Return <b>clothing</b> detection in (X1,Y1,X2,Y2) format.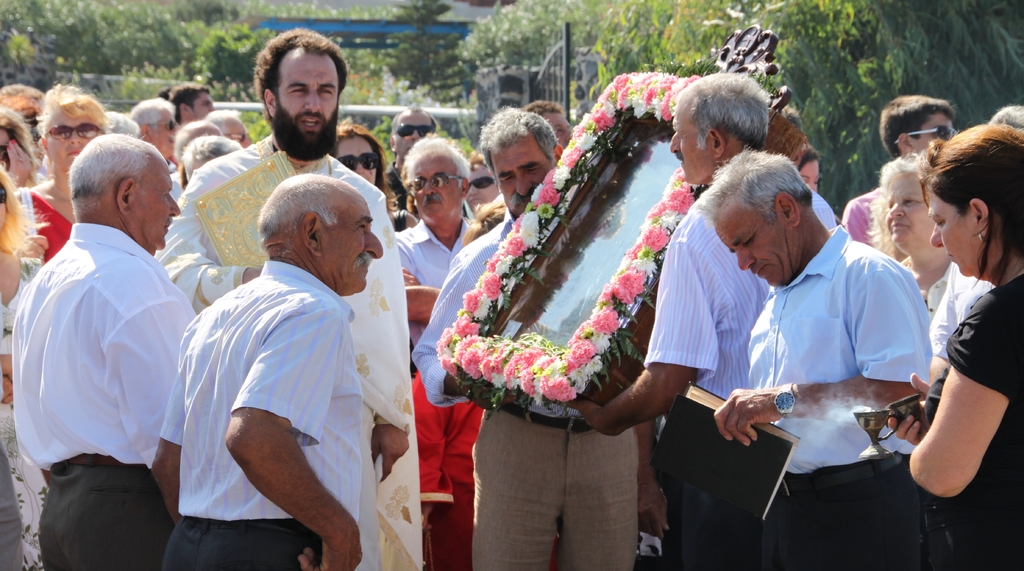
(844,180,883,248).
